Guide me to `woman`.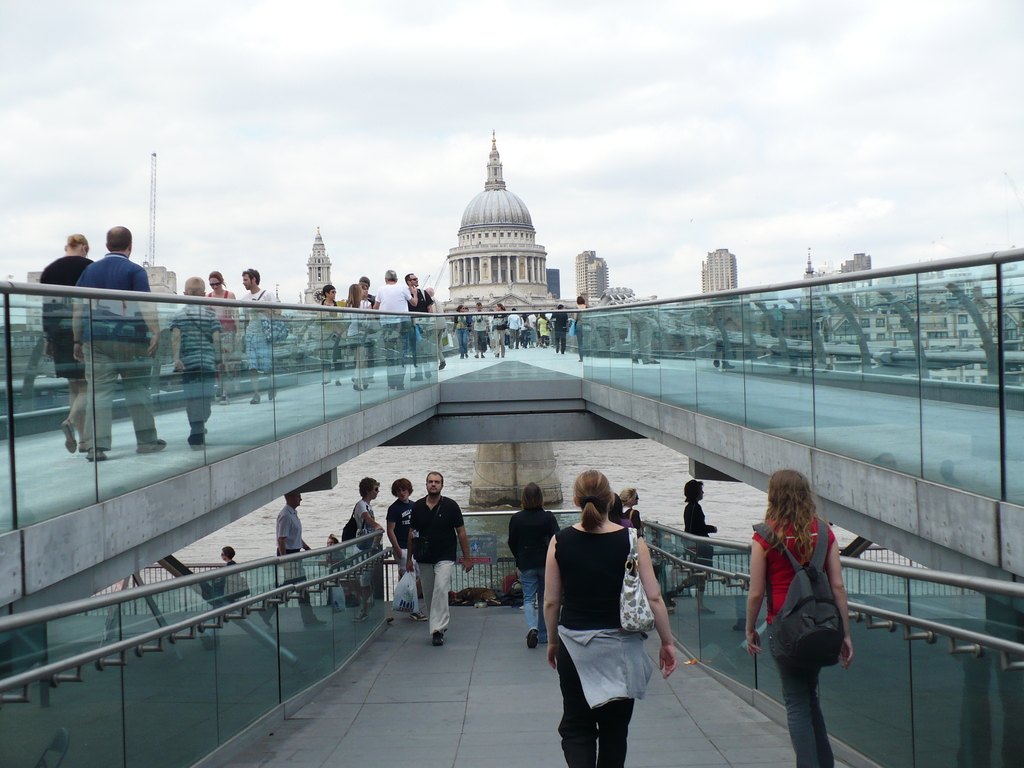
Guidance: locate(40, 232, 96, 448).
